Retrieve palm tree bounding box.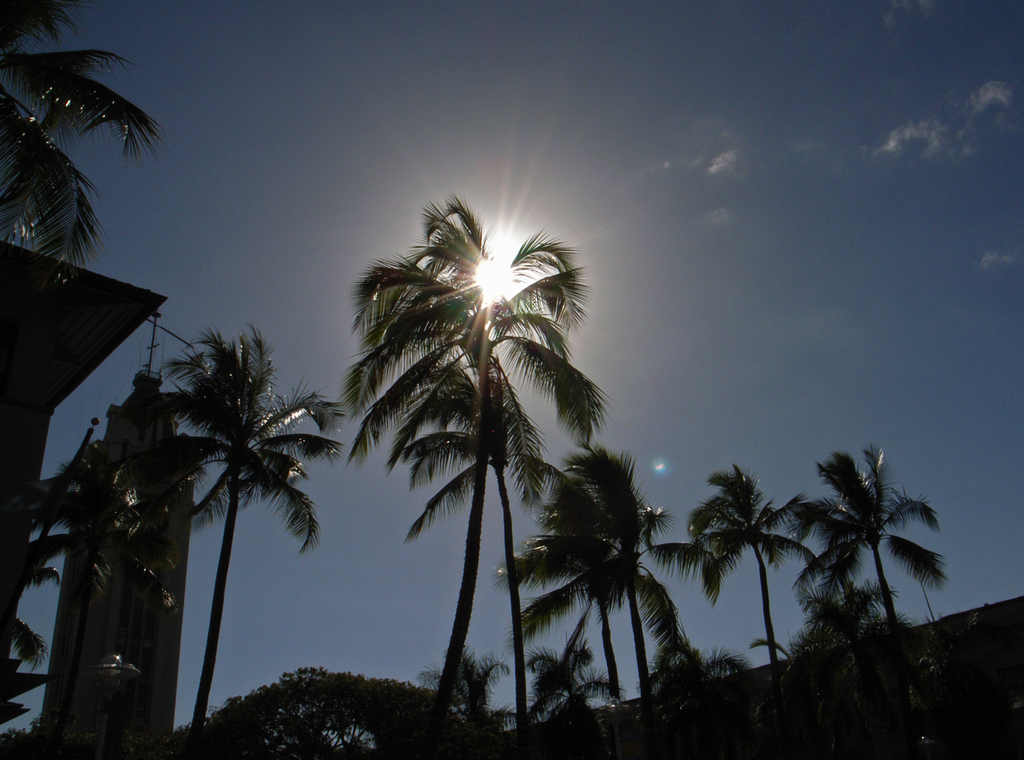
Bounding box: x1=338, y1=192, x2=612, y2=759.
